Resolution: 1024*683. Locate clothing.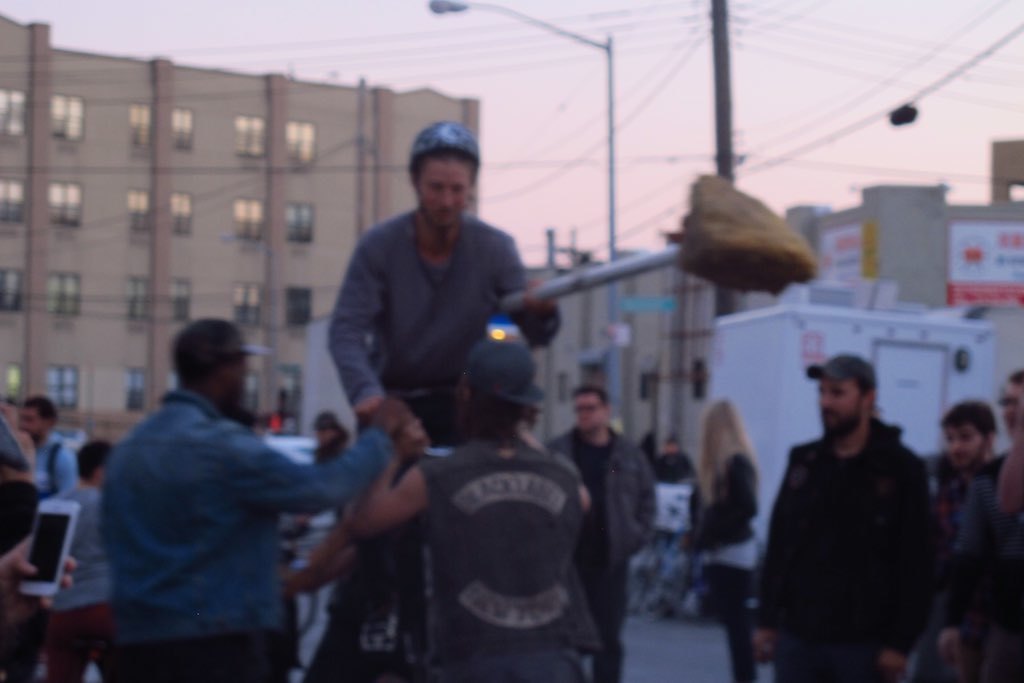
[x1=950, y1=449, x2=1023, y2=682].
